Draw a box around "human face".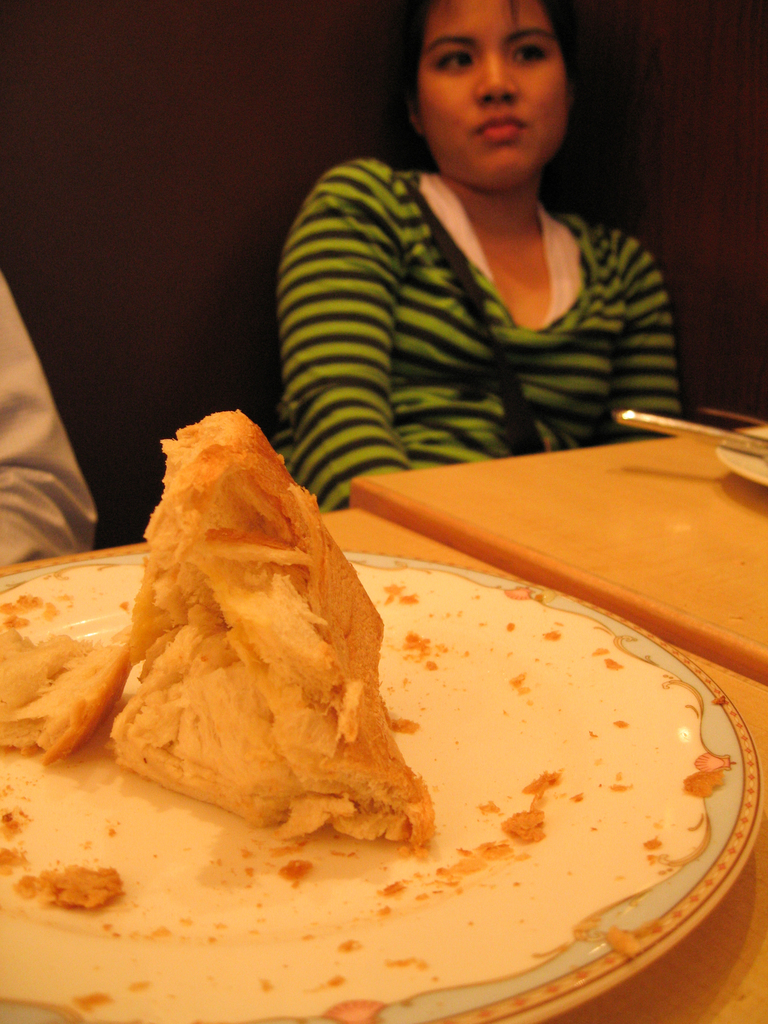
select_region(422, 0, 568, 181).
